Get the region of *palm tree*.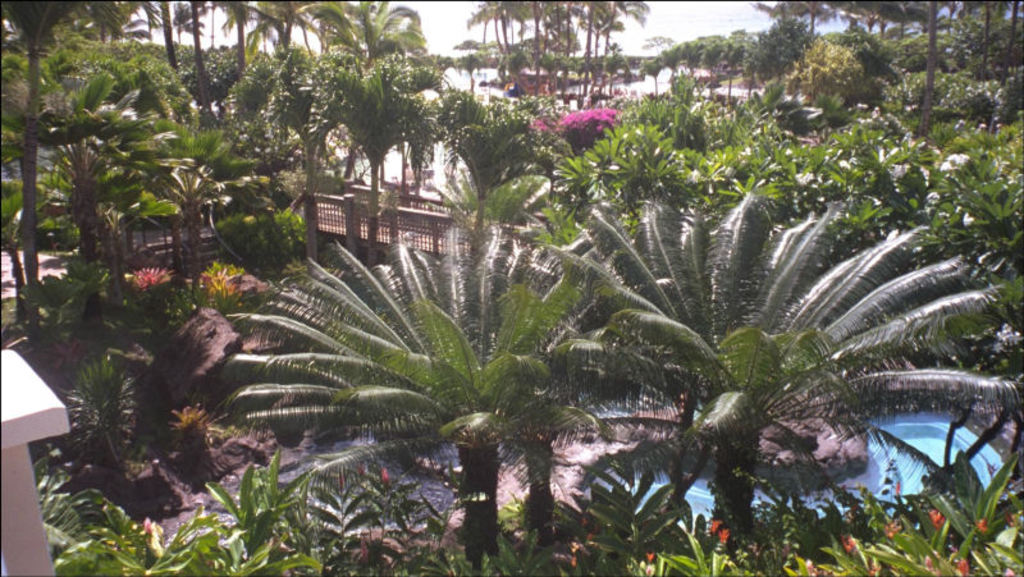
rect(439, 93, 495, 161).
